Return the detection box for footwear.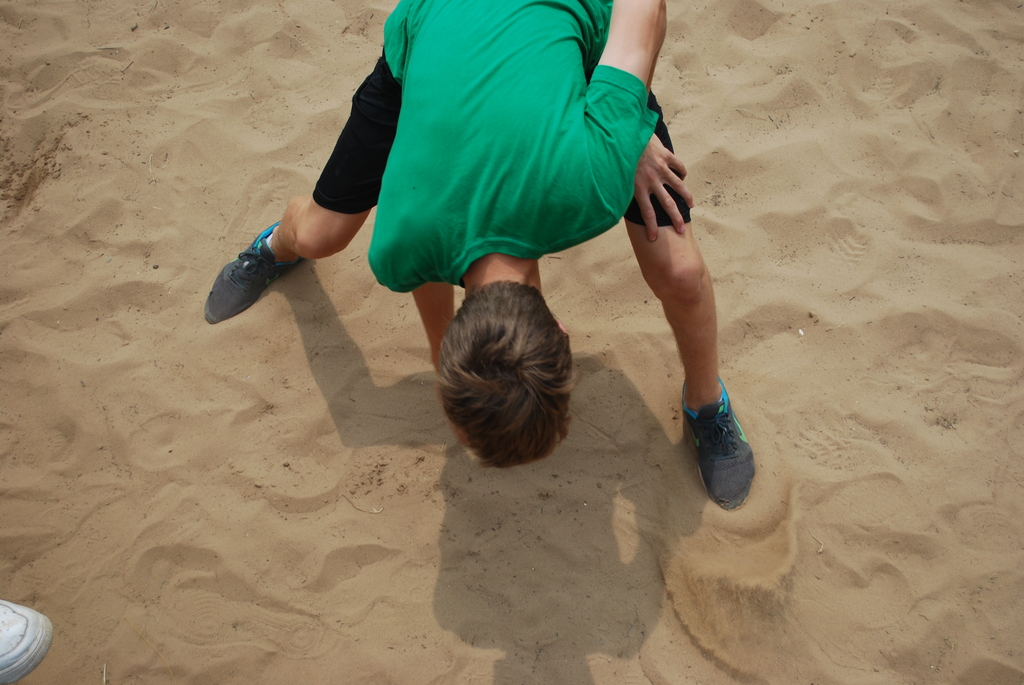
Rect(679, 377, 755, 512).
